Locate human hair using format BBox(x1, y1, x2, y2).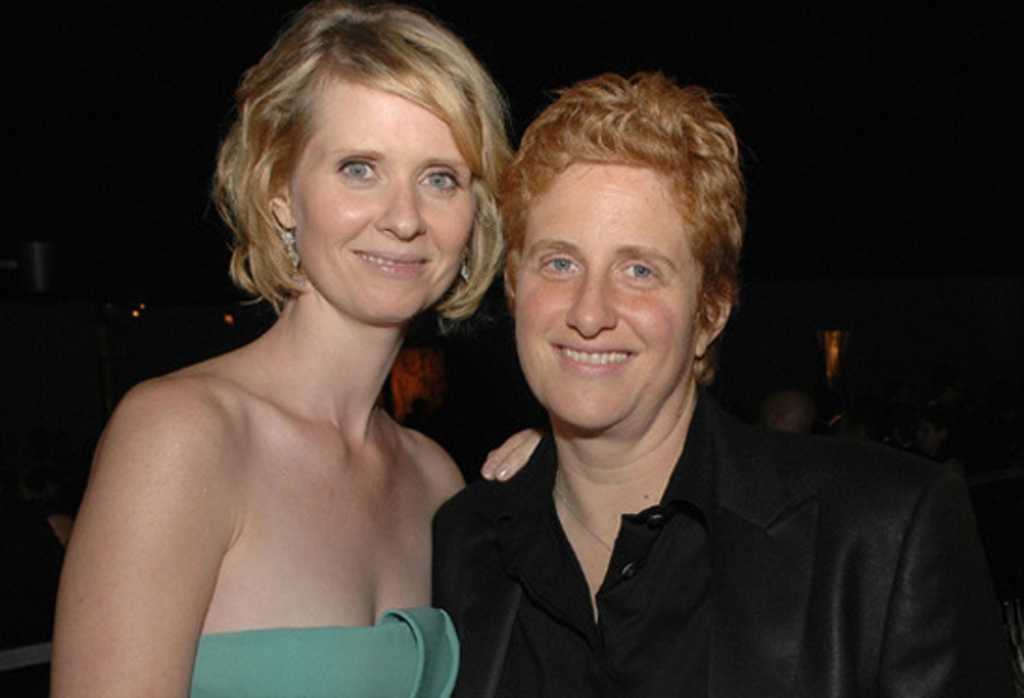
BBox(220, 6, 499, 309).
